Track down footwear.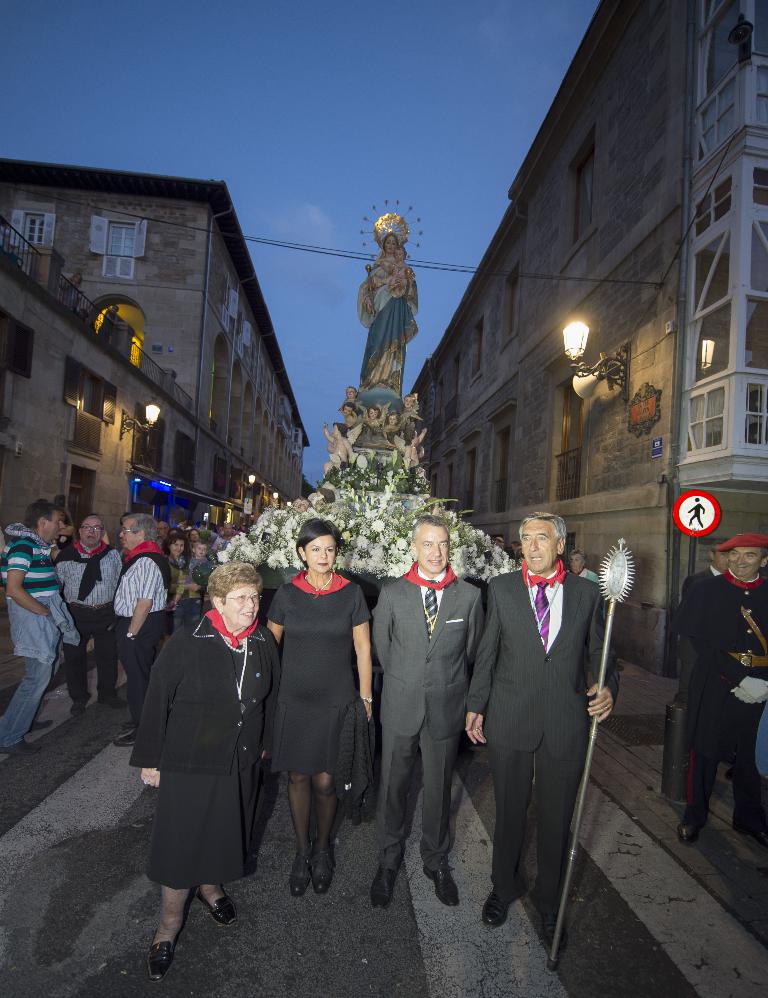
Tracked to bbox(678, 795, 711, 841).
